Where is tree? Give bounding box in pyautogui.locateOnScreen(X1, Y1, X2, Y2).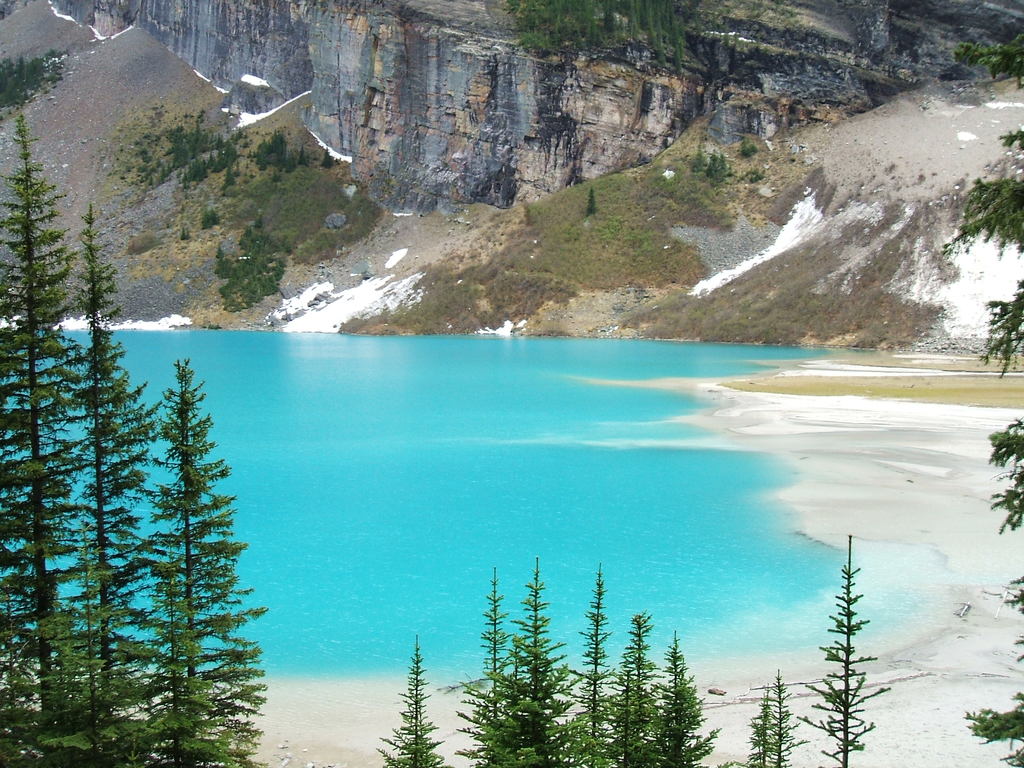
pyautogui.locateOnScreen(718, 148, 726, 184).
